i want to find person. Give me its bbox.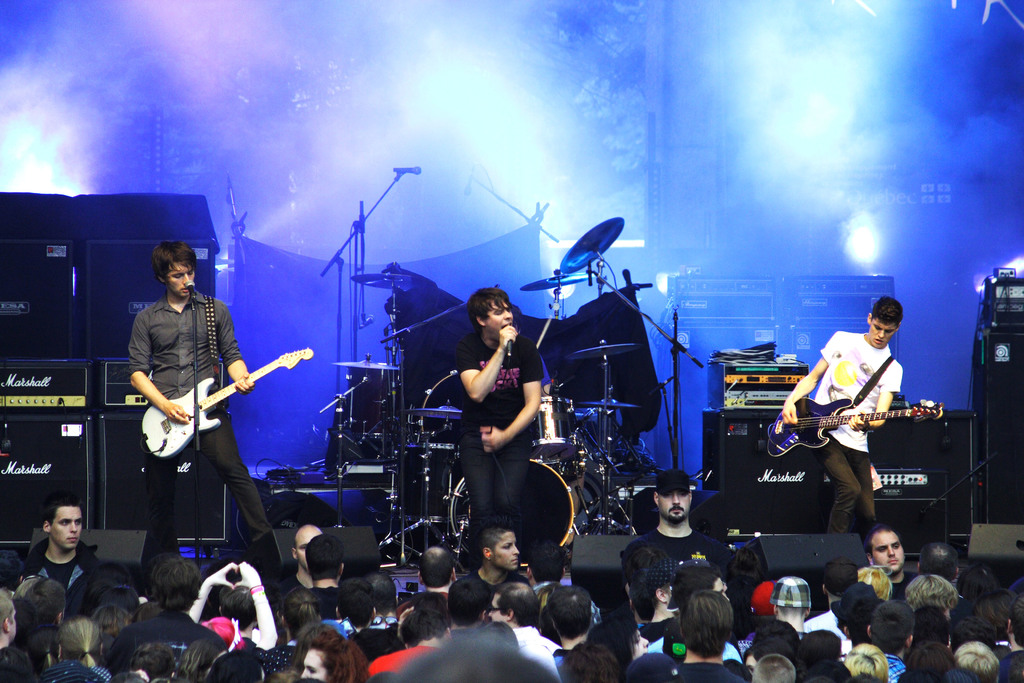
box(125, 236, 262, 590).
